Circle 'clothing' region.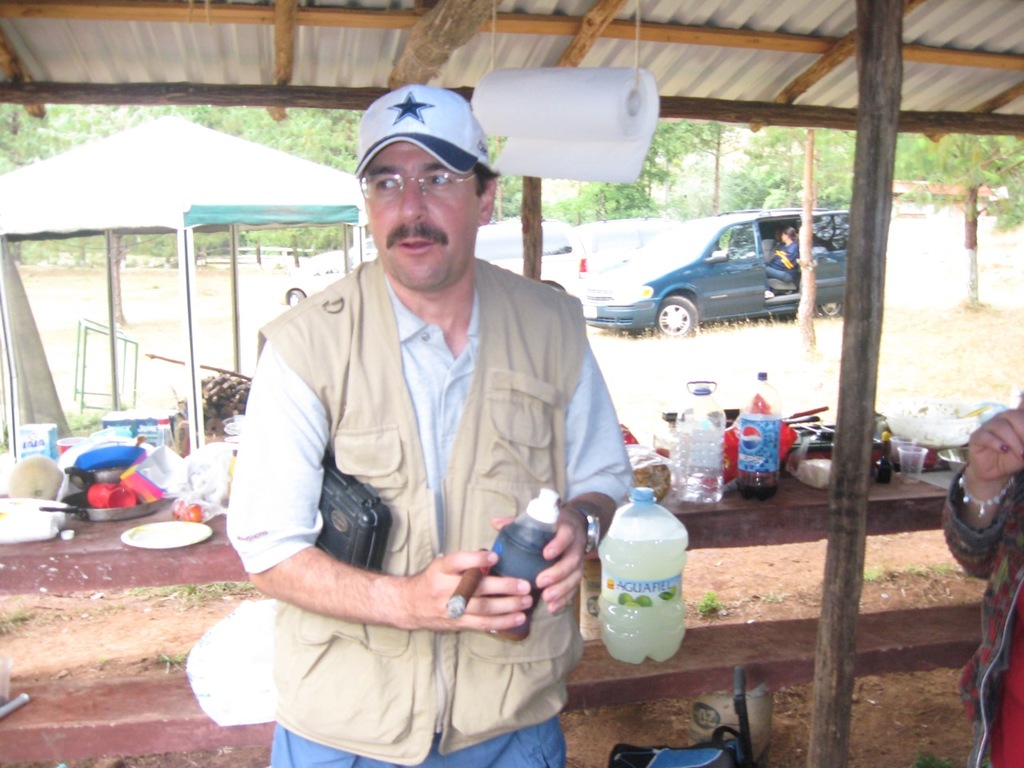
Region: [936,468,1023,767].
